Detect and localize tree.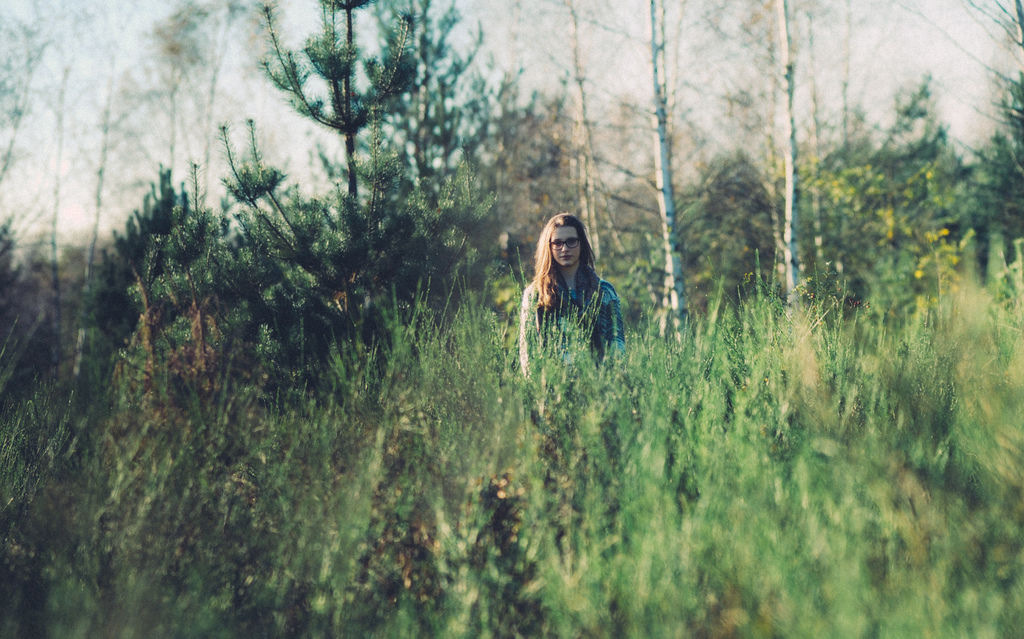
Localized at <region>525, 0, 621, 267</region>.
